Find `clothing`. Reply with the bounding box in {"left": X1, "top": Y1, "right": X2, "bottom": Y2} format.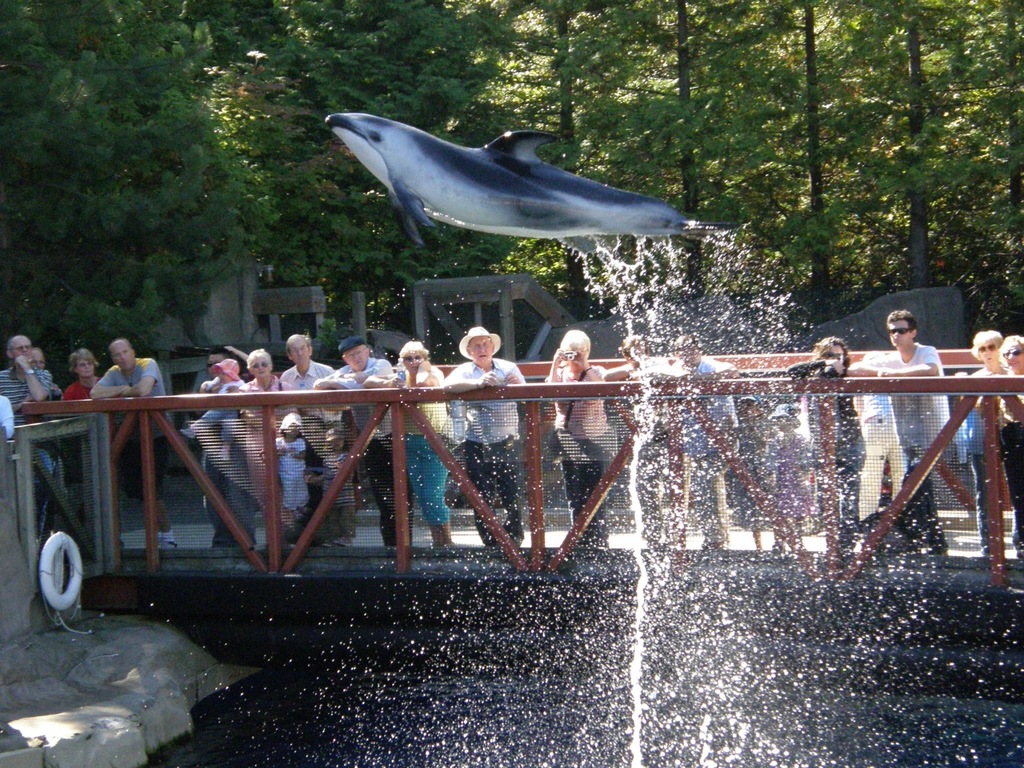
{"left": 679, "top": 351, "right": 737, "bottom": 550}.
